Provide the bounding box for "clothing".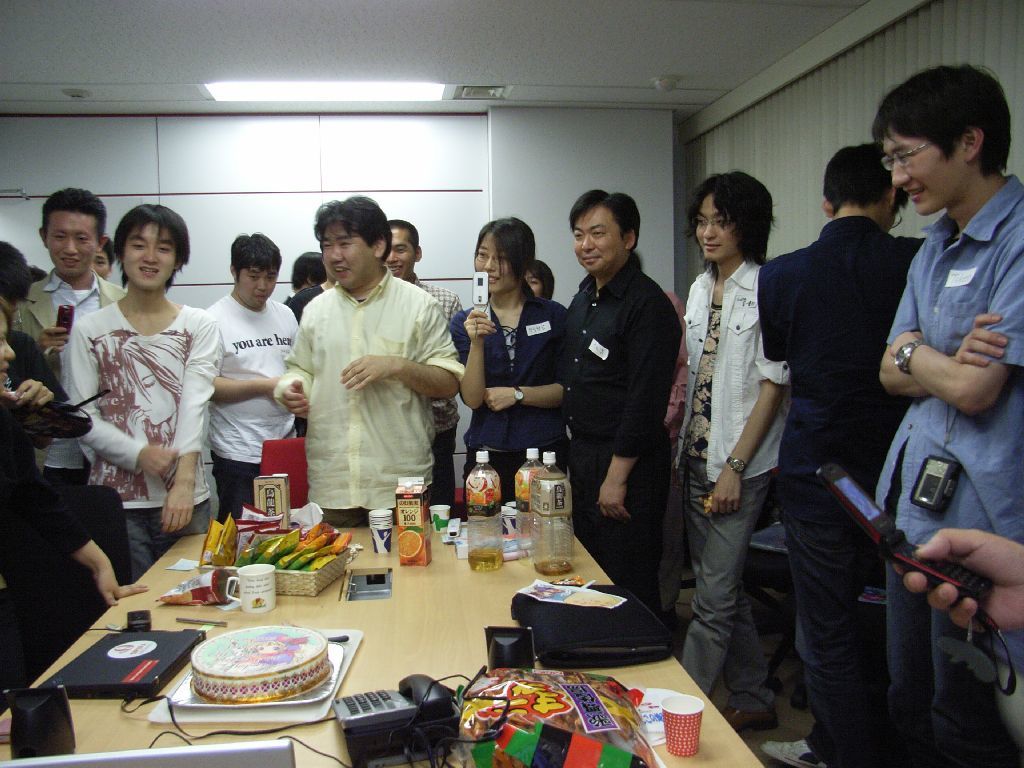
(270, 267, 465, 528).
